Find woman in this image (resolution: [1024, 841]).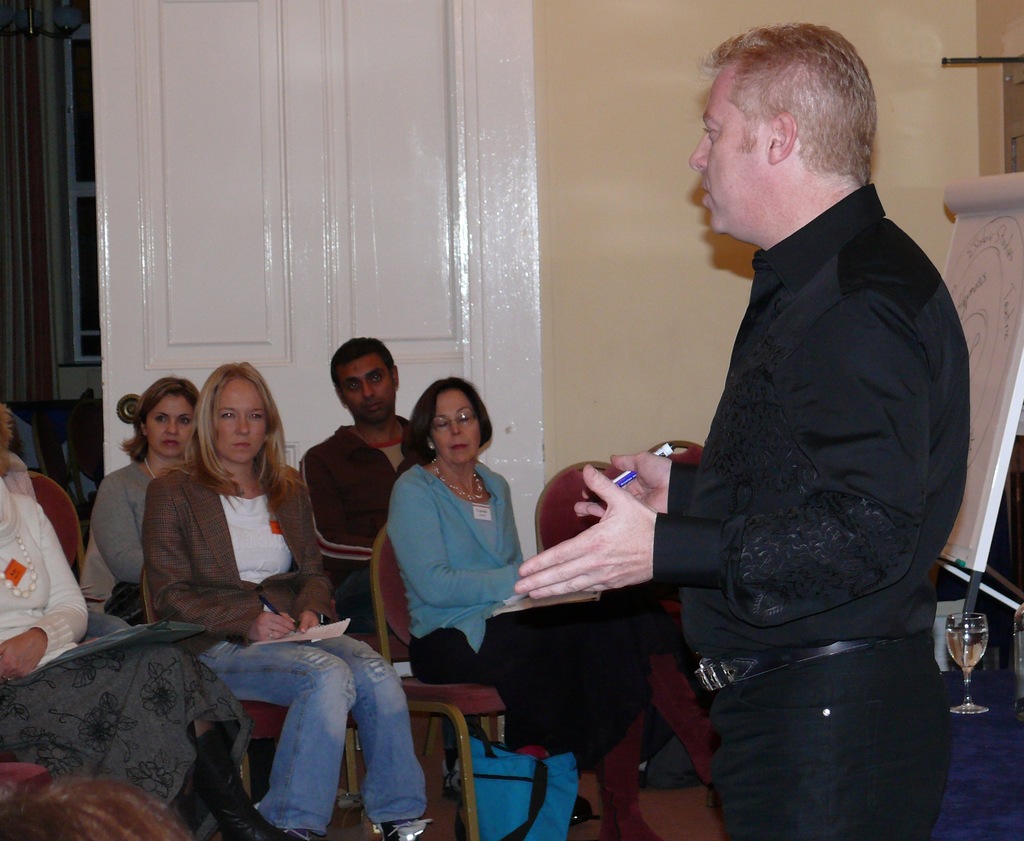
x1=380 y1=375 x2=612 y2=760.
